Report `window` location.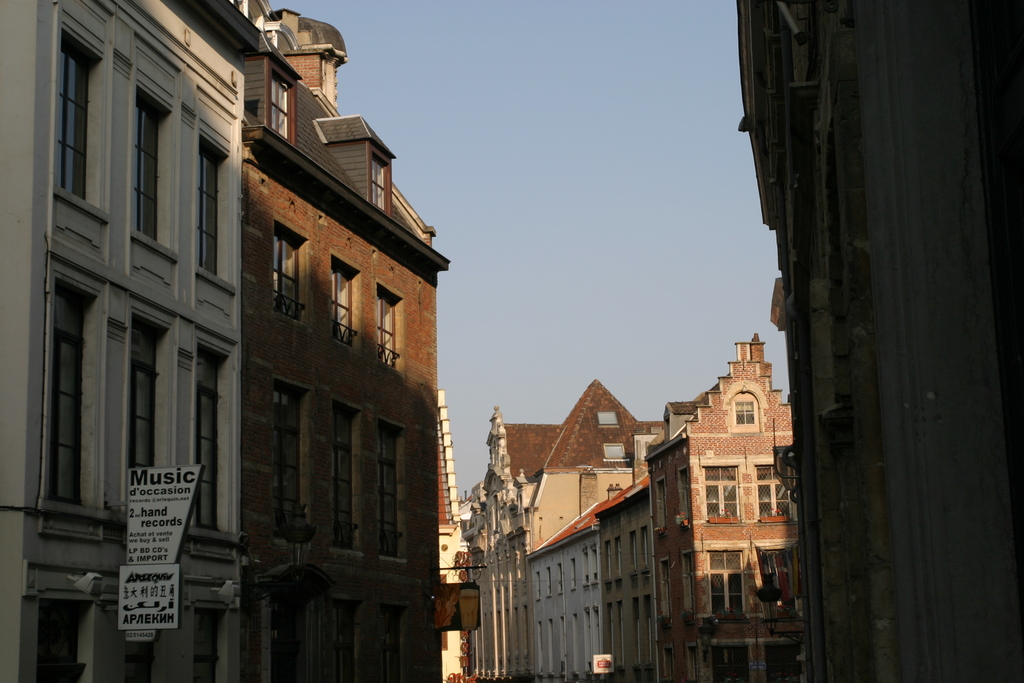
Report: detection(269, 224, 303, 323).
